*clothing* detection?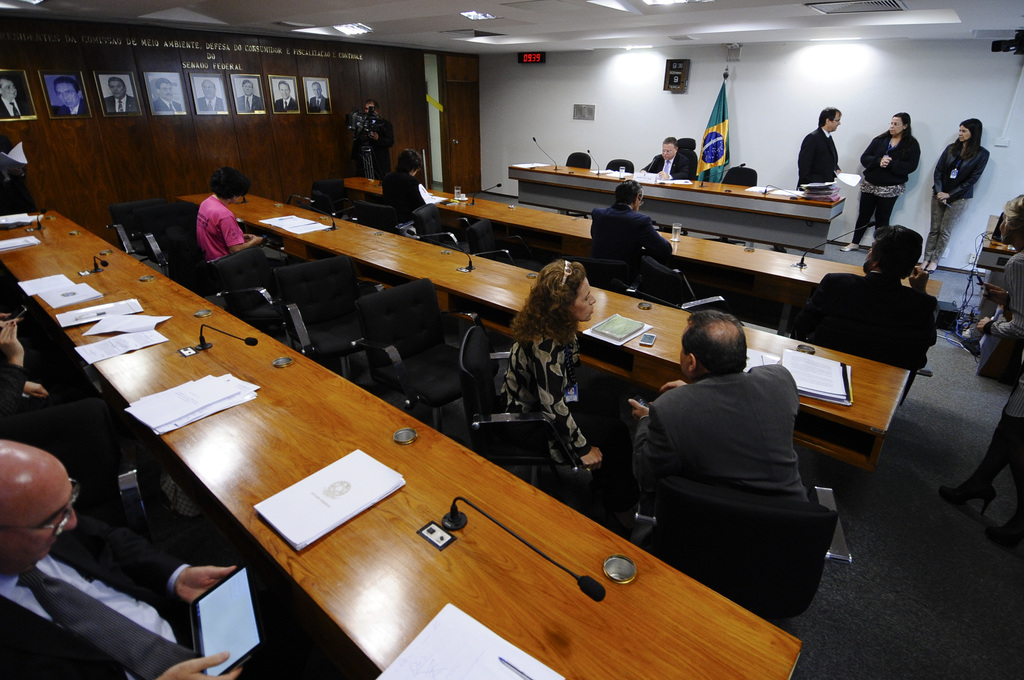
bbox(143, 104, 183, 115)
